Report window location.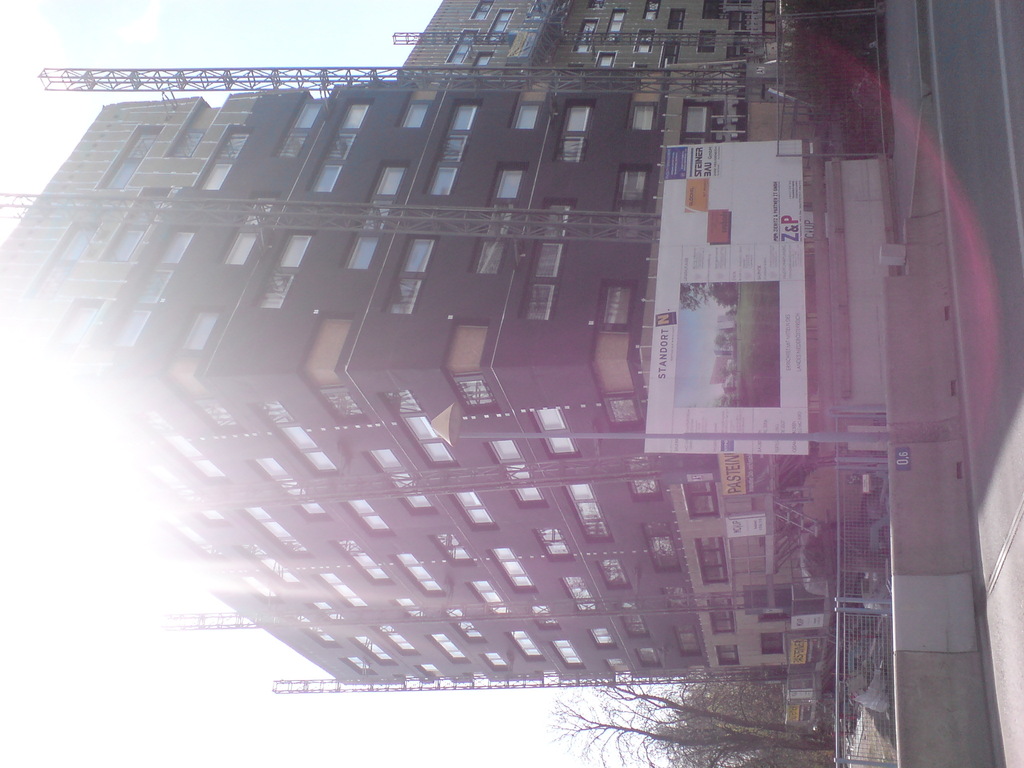
Report: {"x1": 181, "y1": 316, "x2": 214, "y2": 352}.
